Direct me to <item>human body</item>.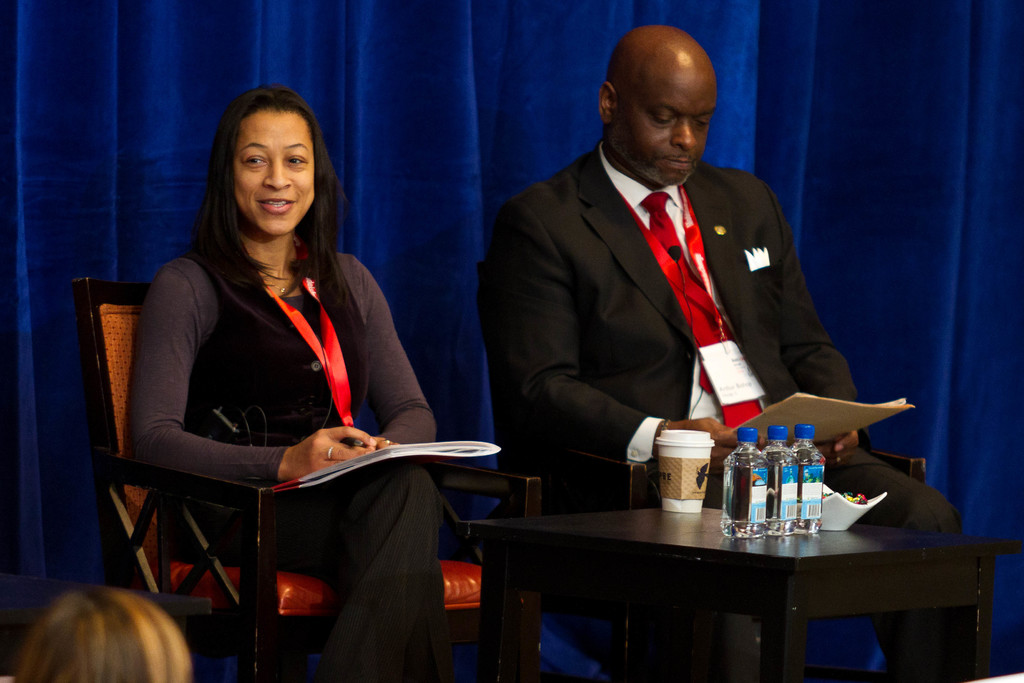
Direction: (477, 142, 976, 682).
